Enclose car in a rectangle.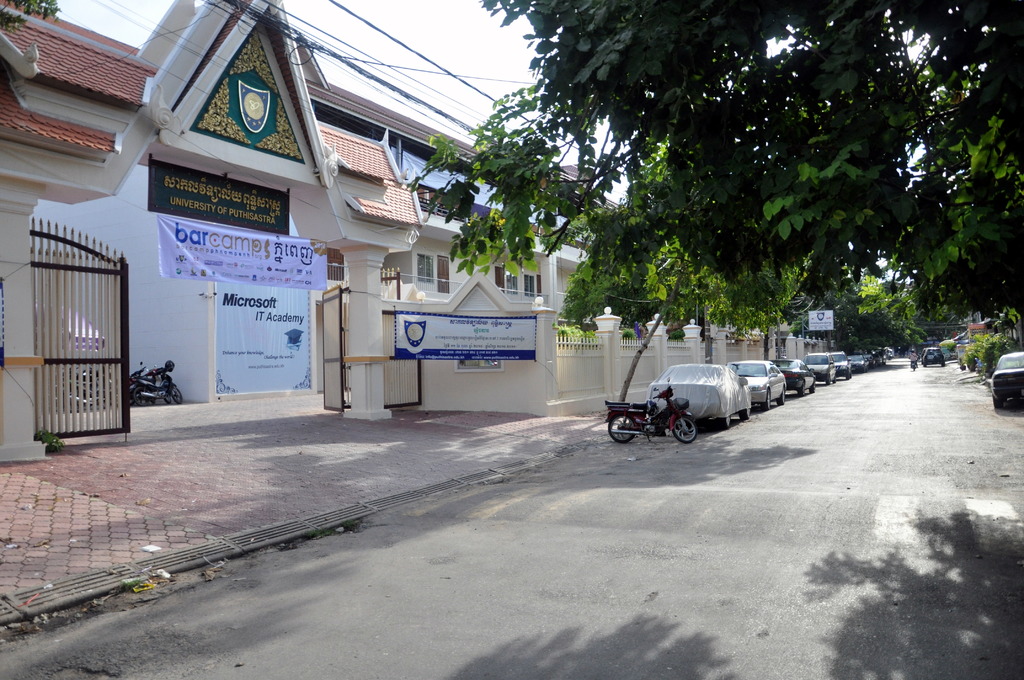
(838,353,849,382).
